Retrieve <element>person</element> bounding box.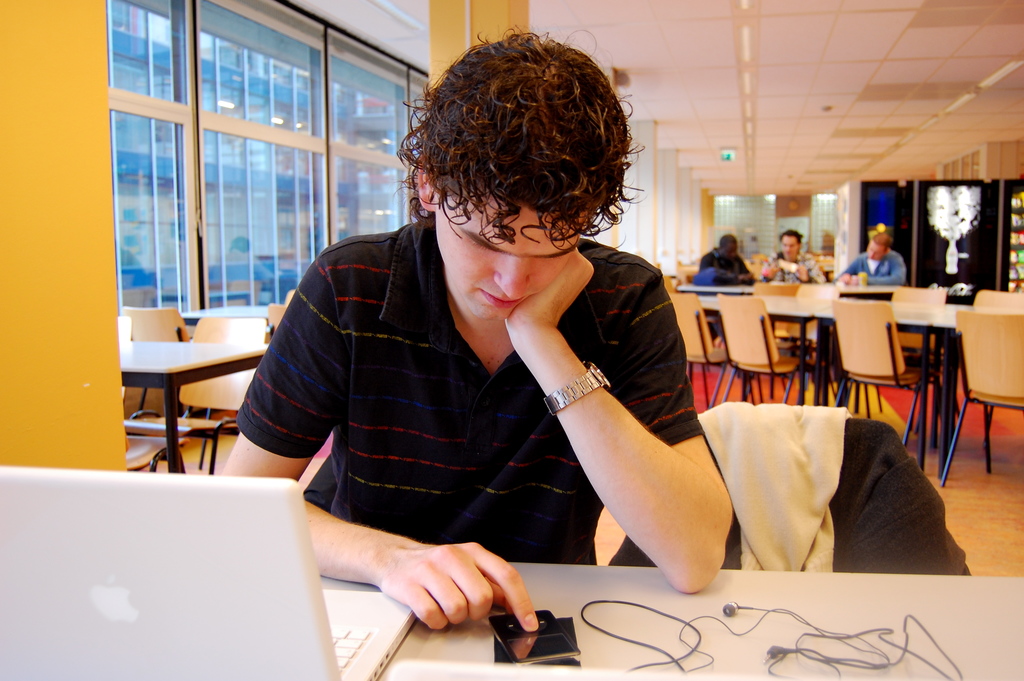
Bounding box: pyautogui.locateOnScreen(832, 216, 913, 290).
